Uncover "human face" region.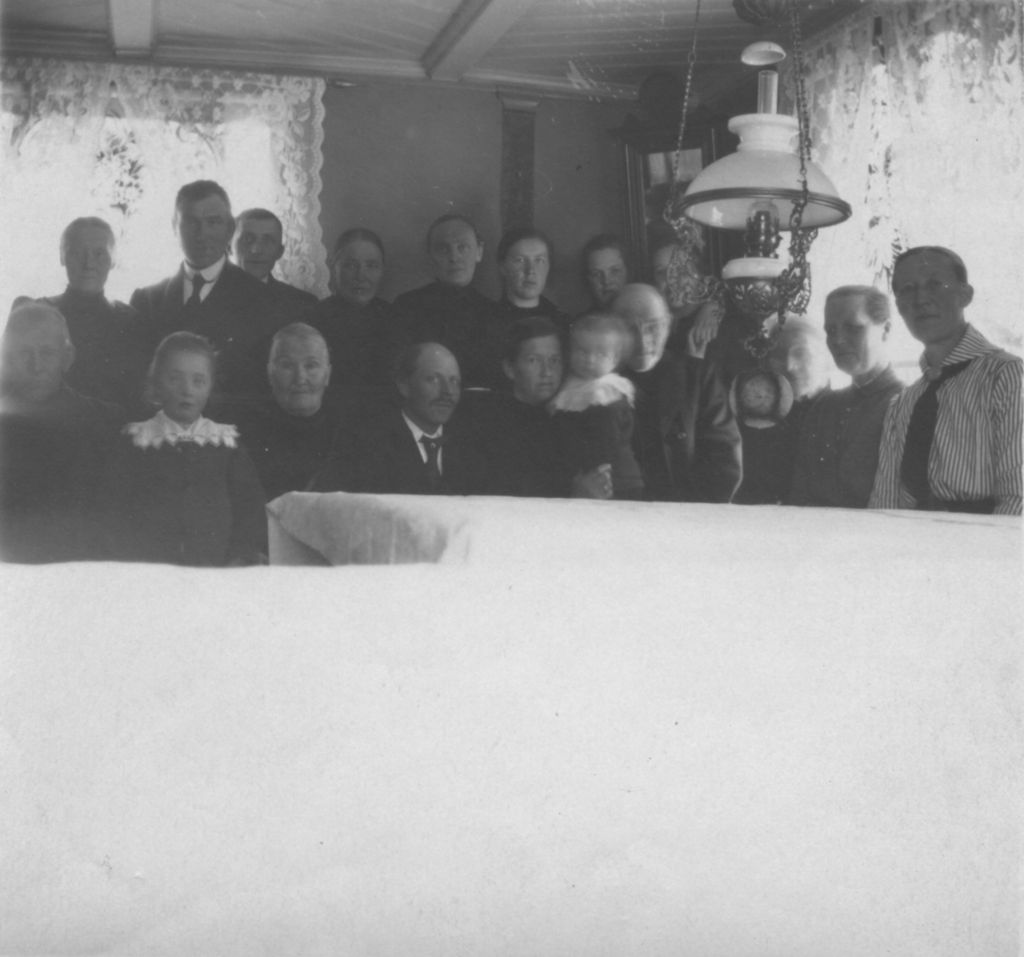
Uncovered: (x1=177, y1=190, x2=228, y2=262).
